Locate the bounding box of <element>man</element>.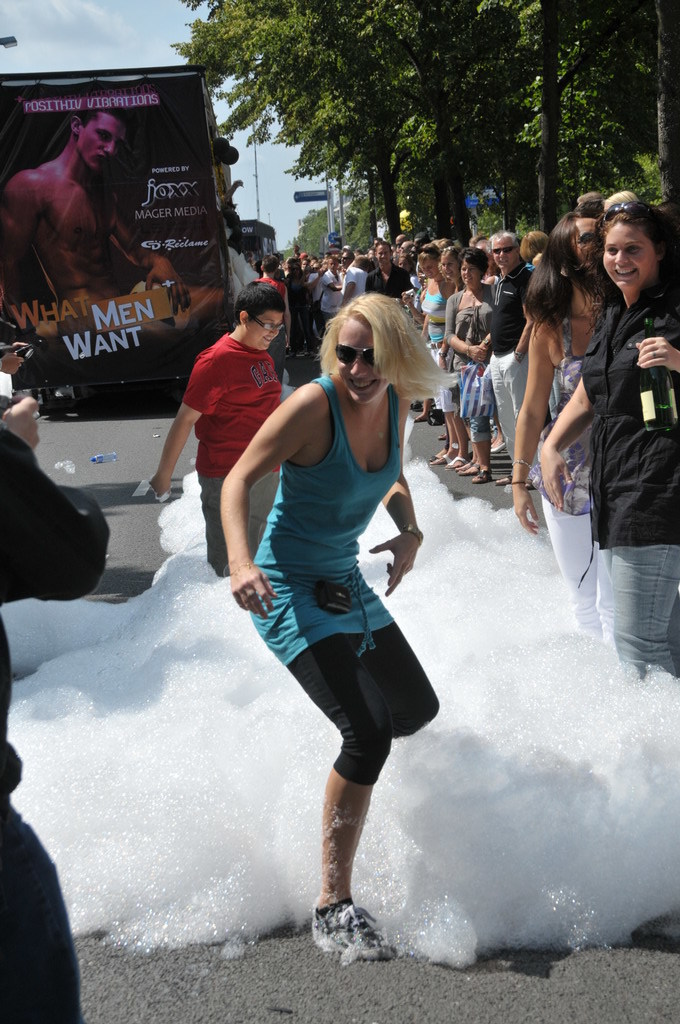
Bounding box: region(275, 253, 321, 344).
